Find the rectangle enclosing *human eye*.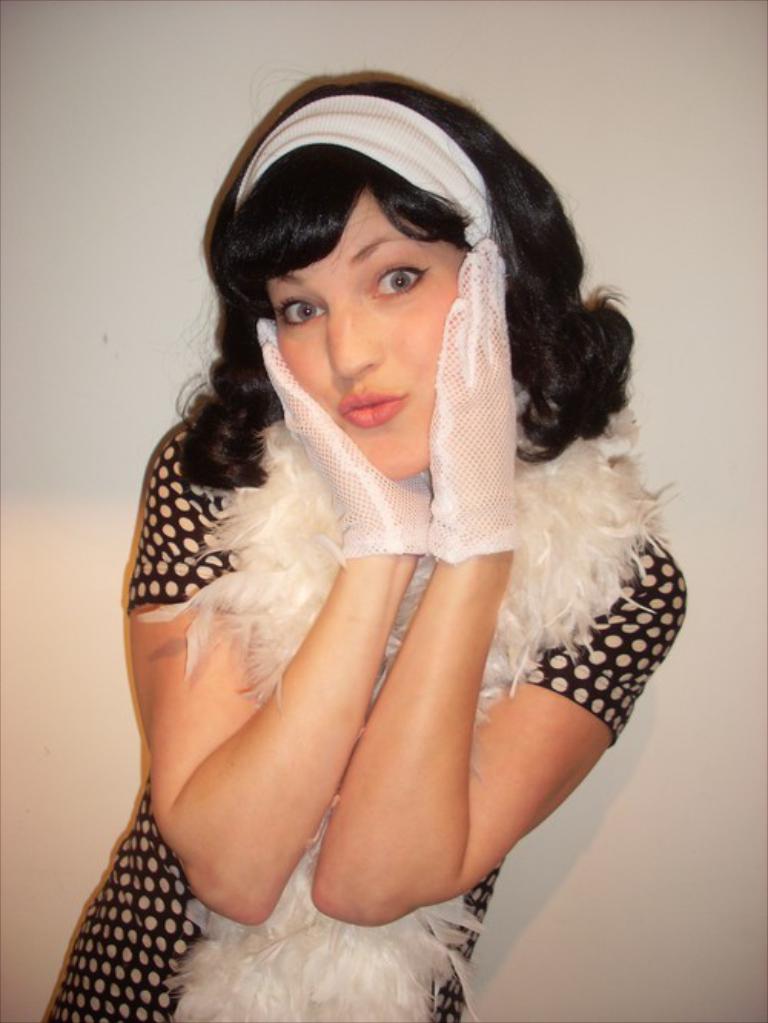
[367, 257, 436, 307].
